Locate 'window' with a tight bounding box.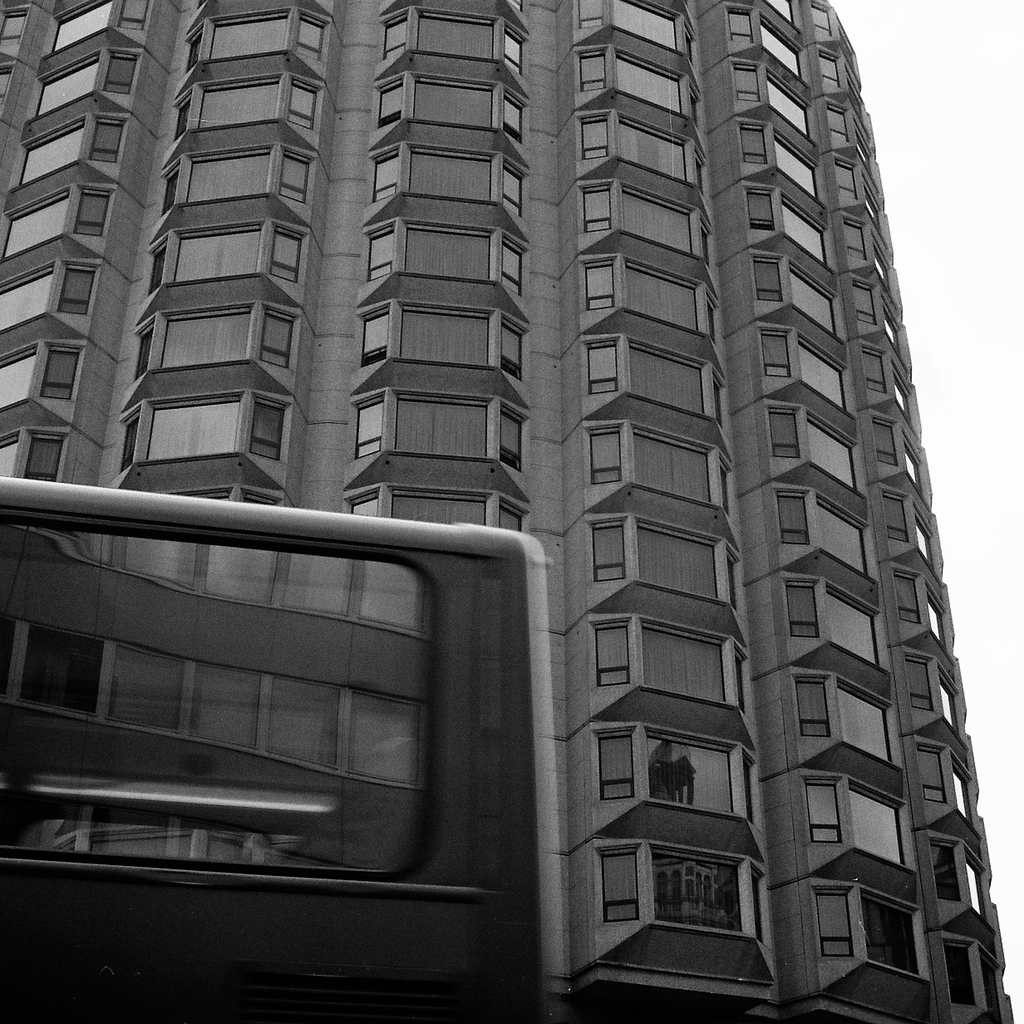
<region>145, 221, 298, 298</region>.
